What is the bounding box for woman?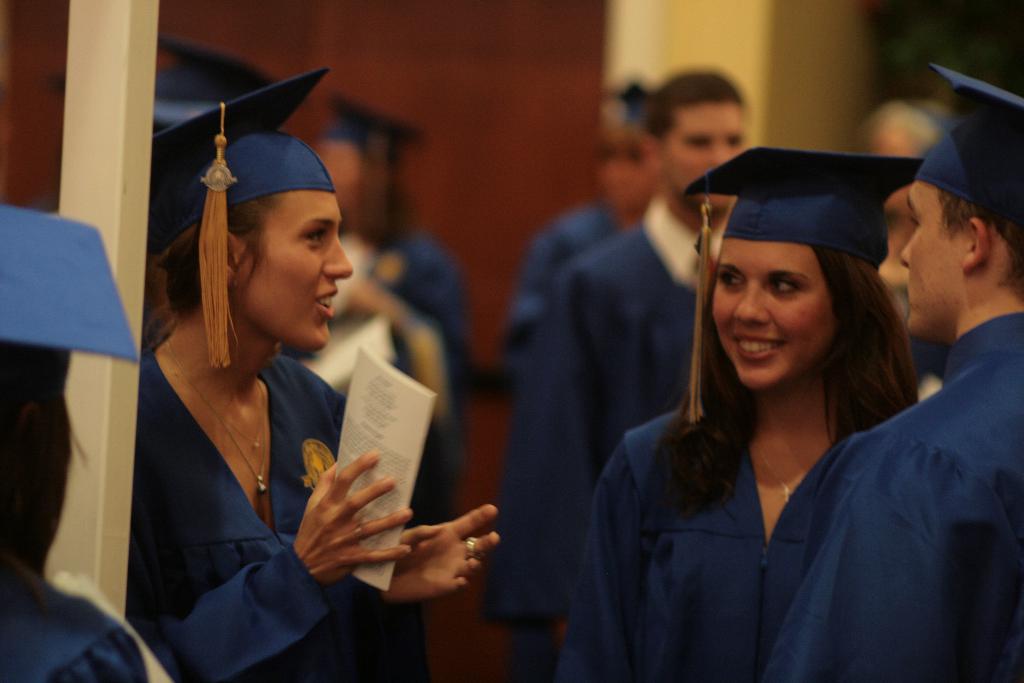
{"x1": 540, "y1": 147, "x2": 919, "y2": 682}.
